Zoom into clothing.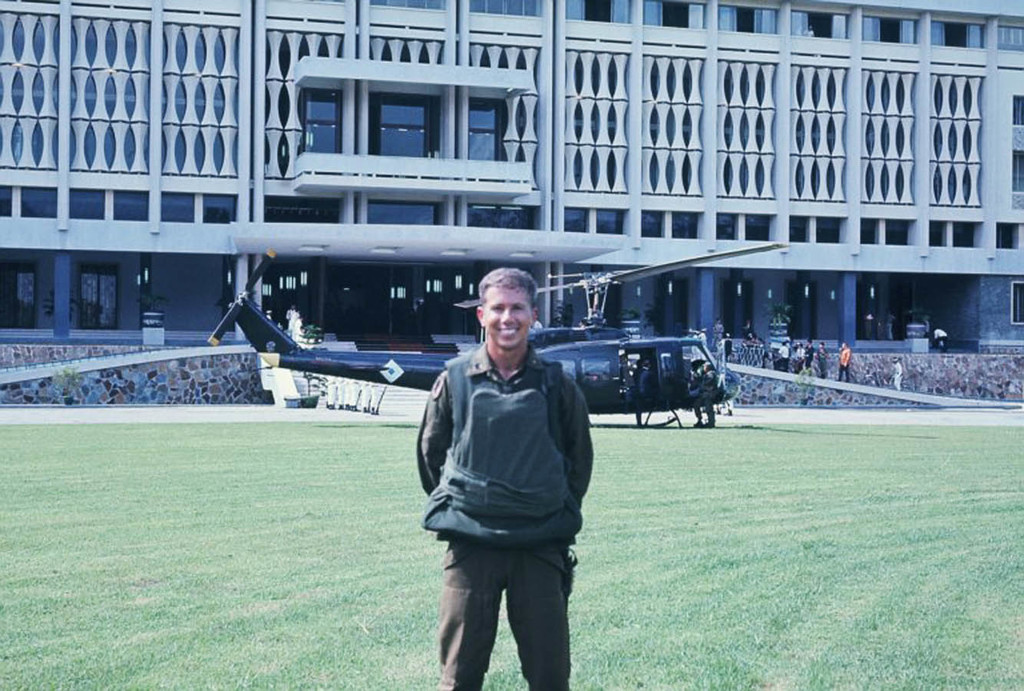
Zoom target: box=[885, 364, 911, 395].
